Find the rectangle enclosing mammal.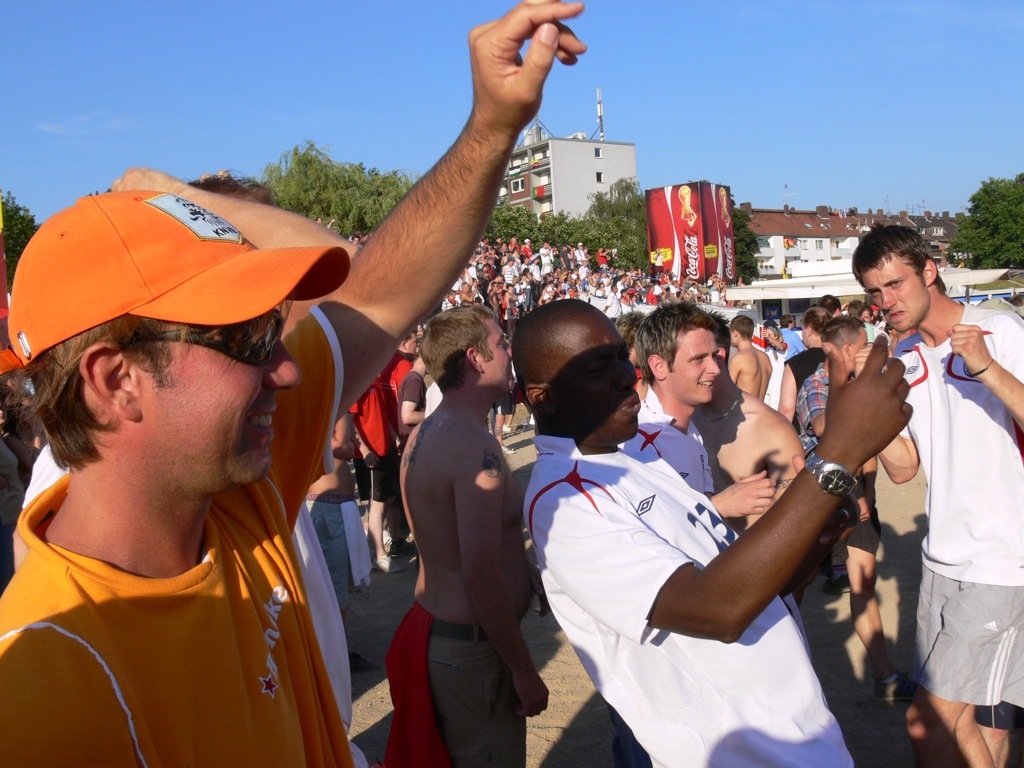
[x1=374, y1=300, x2=553, y2=743].
